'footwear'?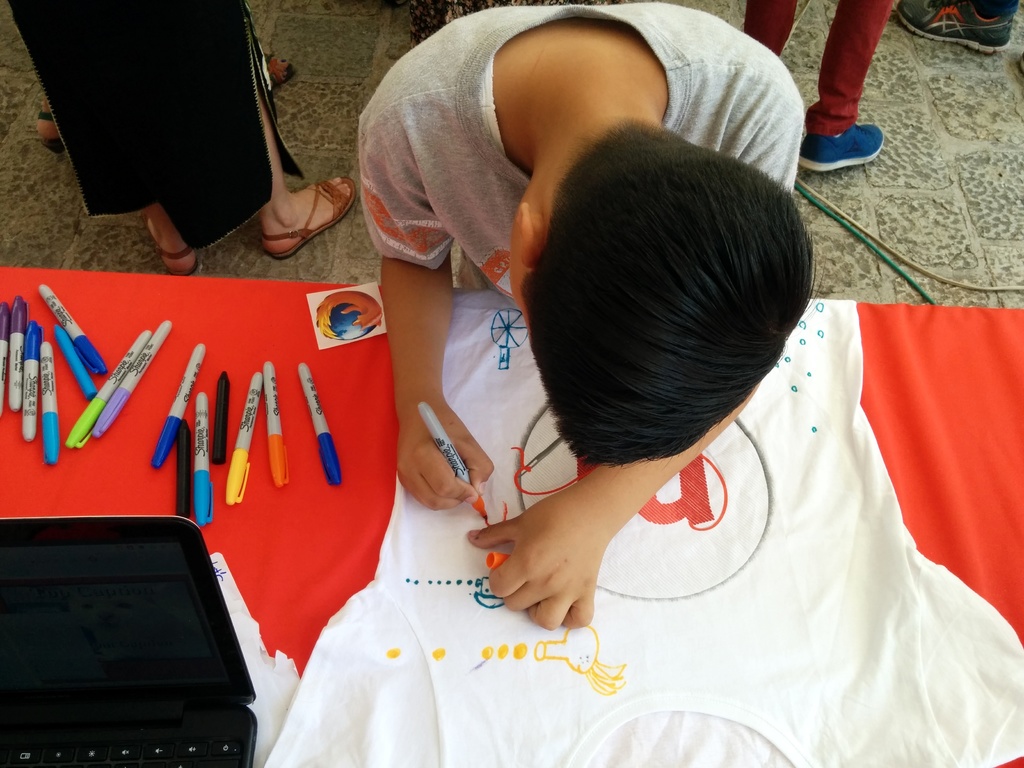
[left=263, top=54, right=294, bottom=86]
